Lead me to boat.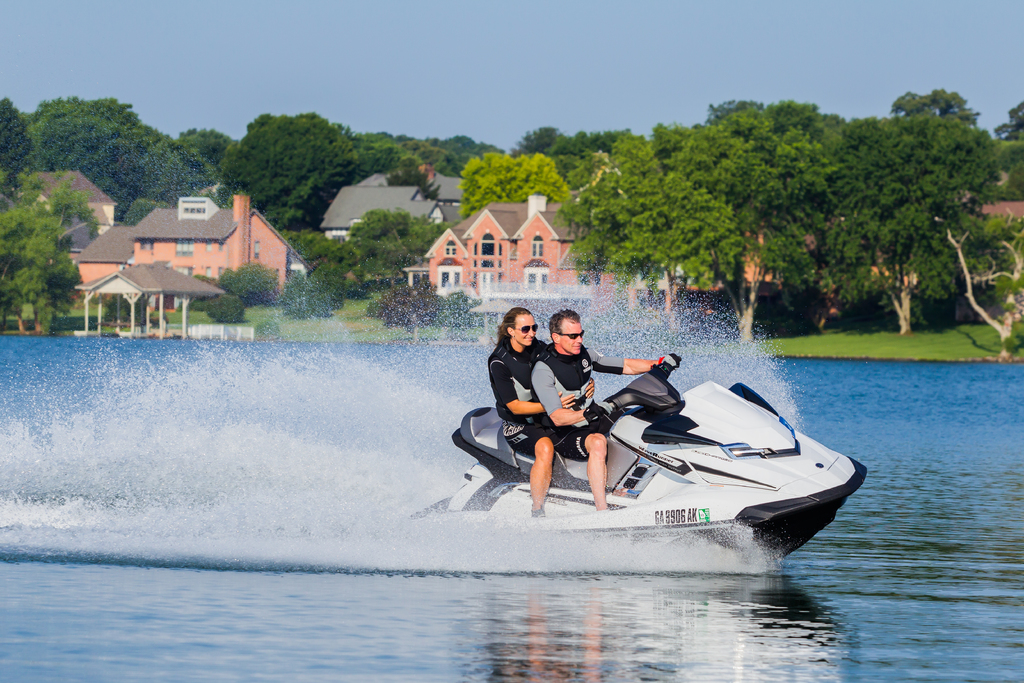
Lead to pyautogui.locateOnScreen(390, 345, 867, 573).
